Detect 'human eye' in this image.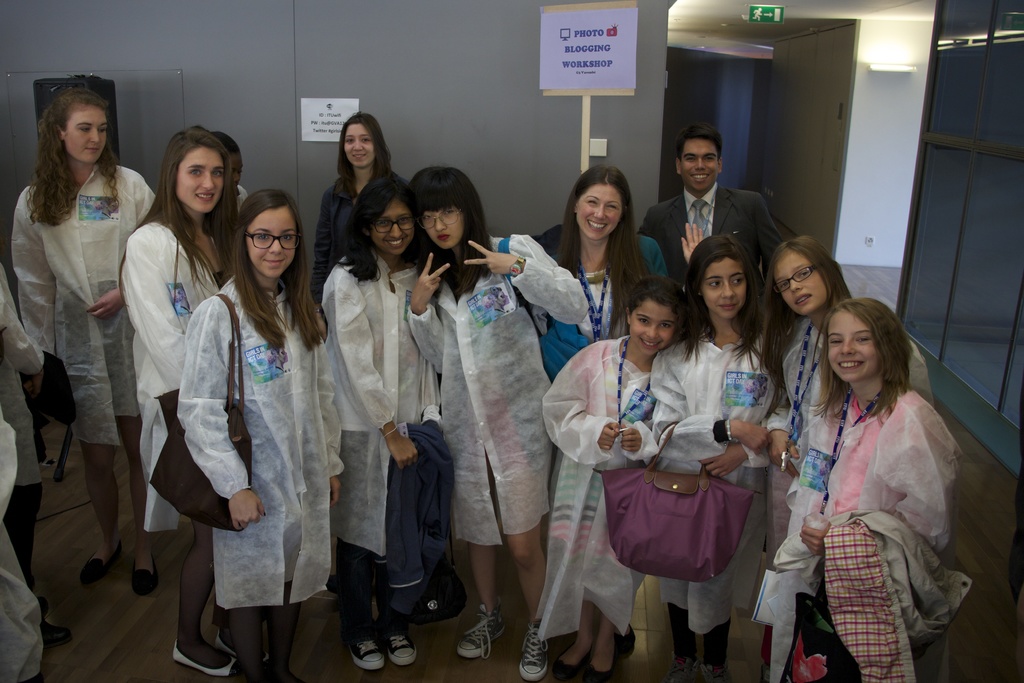
Detection: {"left": 778, "top": 281, "right": 790, "bottom": 289}.
